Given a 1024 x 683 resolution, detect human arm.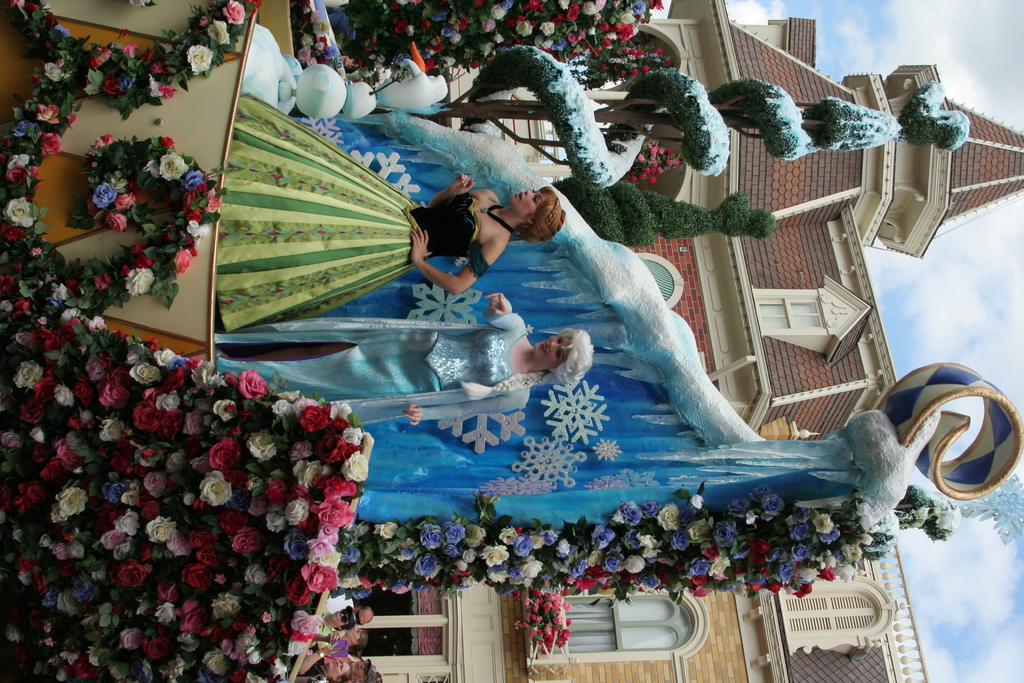
bbox(403, 392, 531, 425).
